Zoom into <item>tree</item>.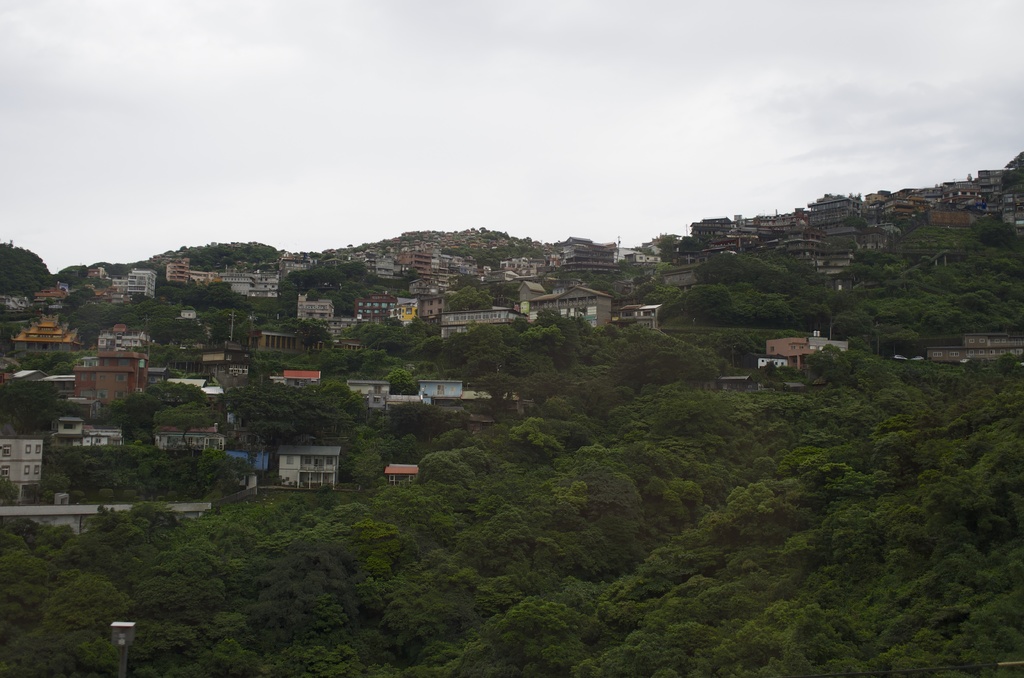
Zoom target: <bbox>156, 400, 222, 449</bbox>.
